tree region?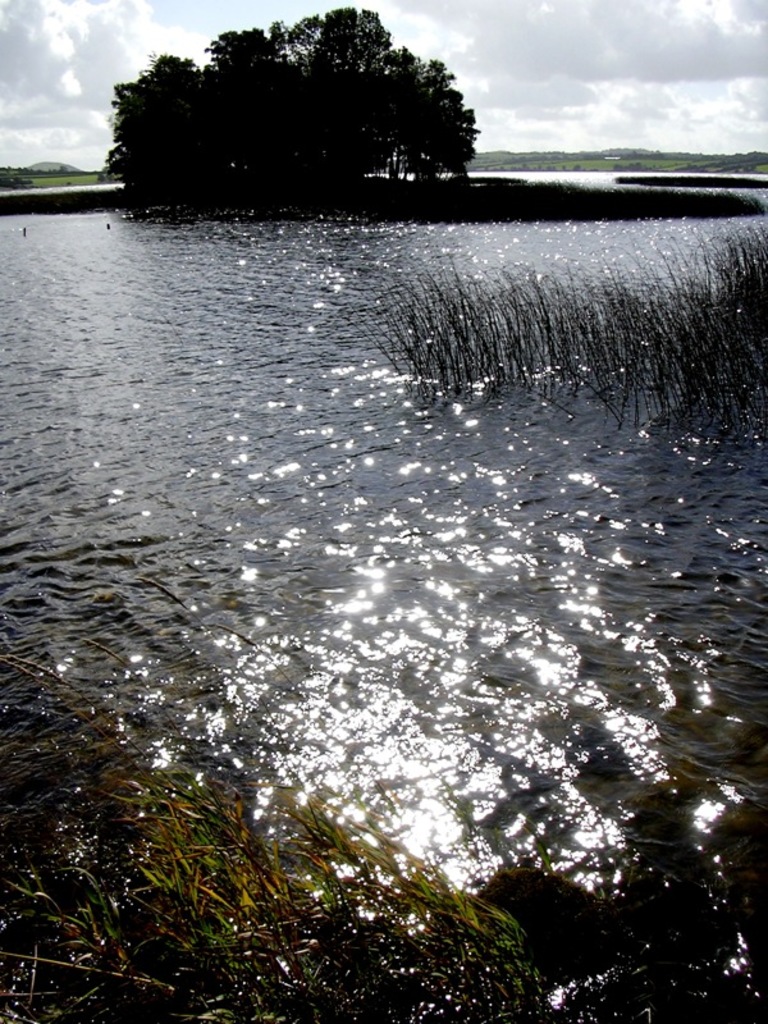
{"left": 58, "top": 160, "right": 67, "bottom": 174}
